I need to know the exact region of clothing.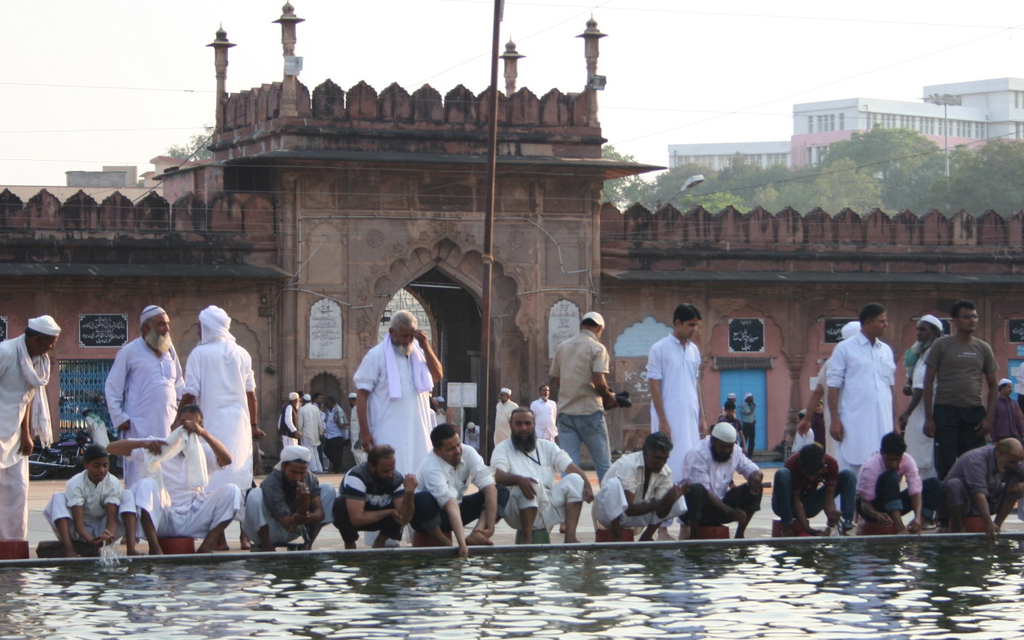
Region: [241,470,331,548].
